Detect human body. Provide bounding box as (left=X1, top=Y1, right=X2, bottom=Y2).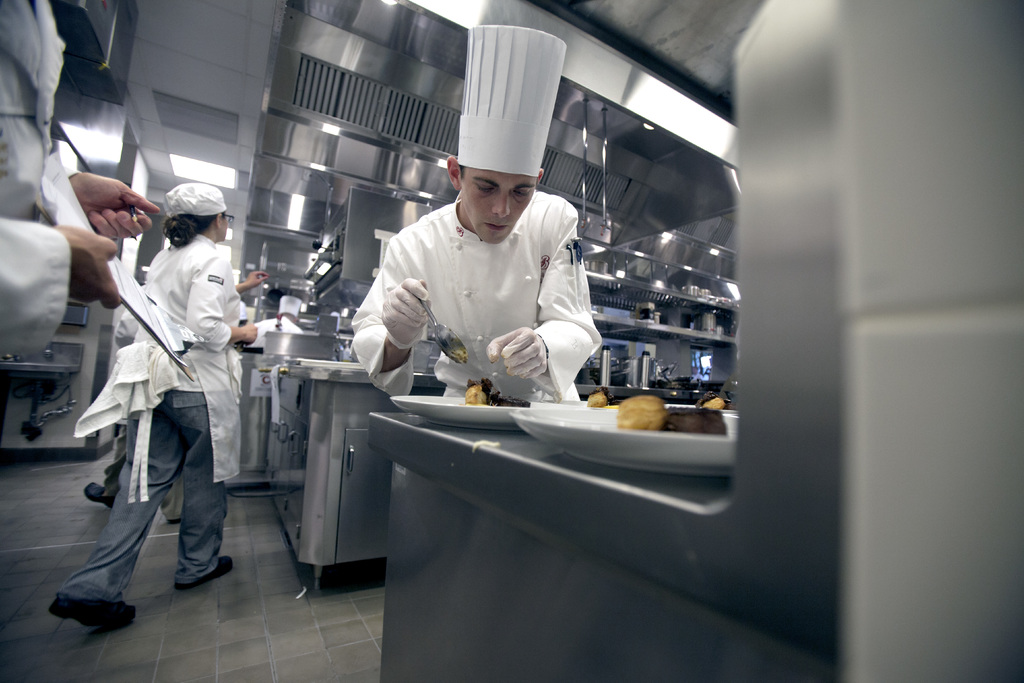
(left=92, top=154, right=252, bottom=604).
